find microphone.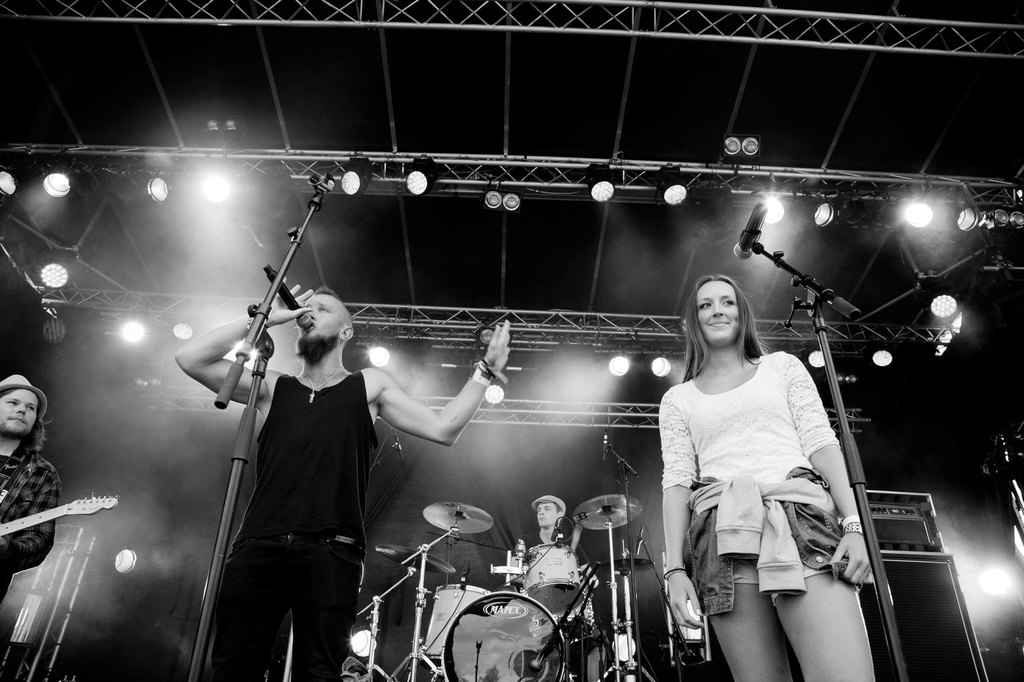
detection(391, 430, 404, 461).
